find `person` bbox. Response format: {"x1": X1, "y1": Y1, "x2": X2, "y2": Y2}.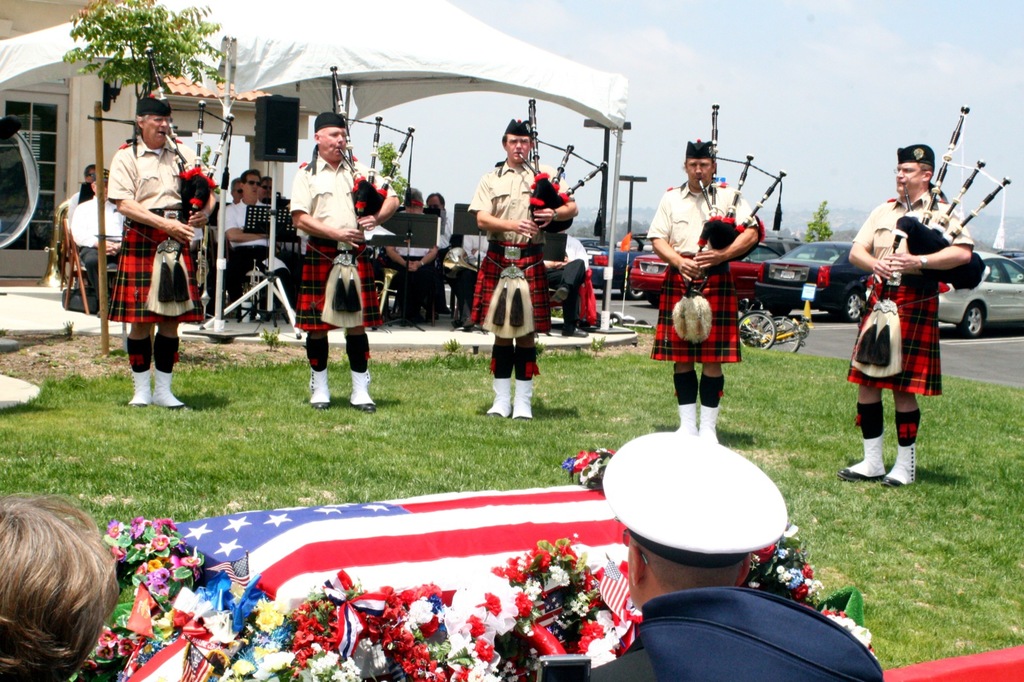
{"x1": 70, "y1": 161, "x2": 99, "y2": 224}.
